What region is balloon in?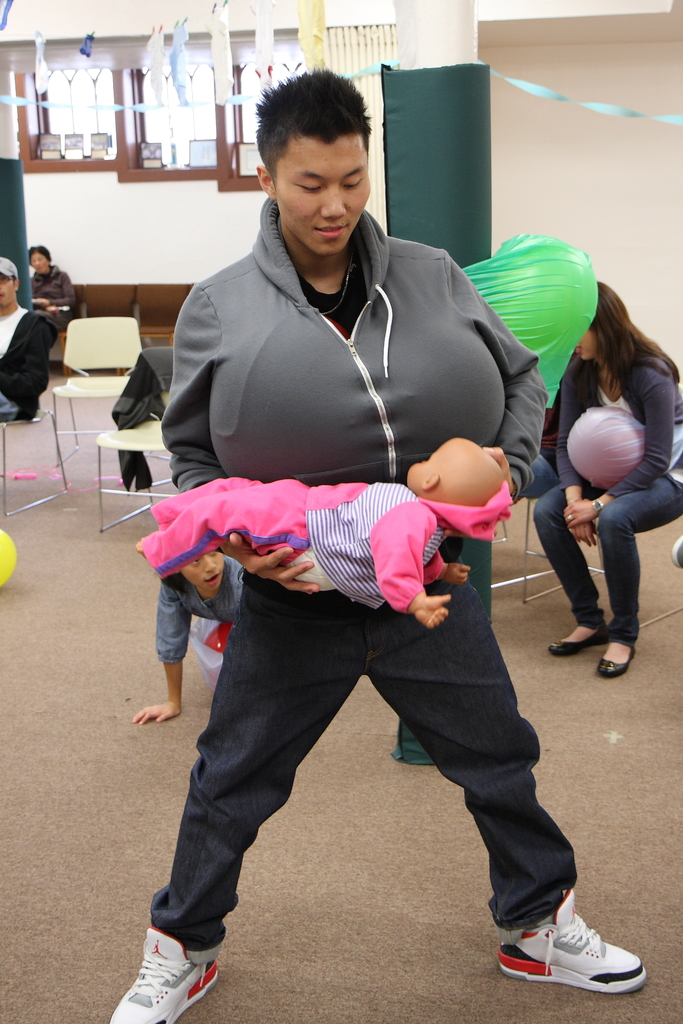
select_region(0, 524, 15, 588).
